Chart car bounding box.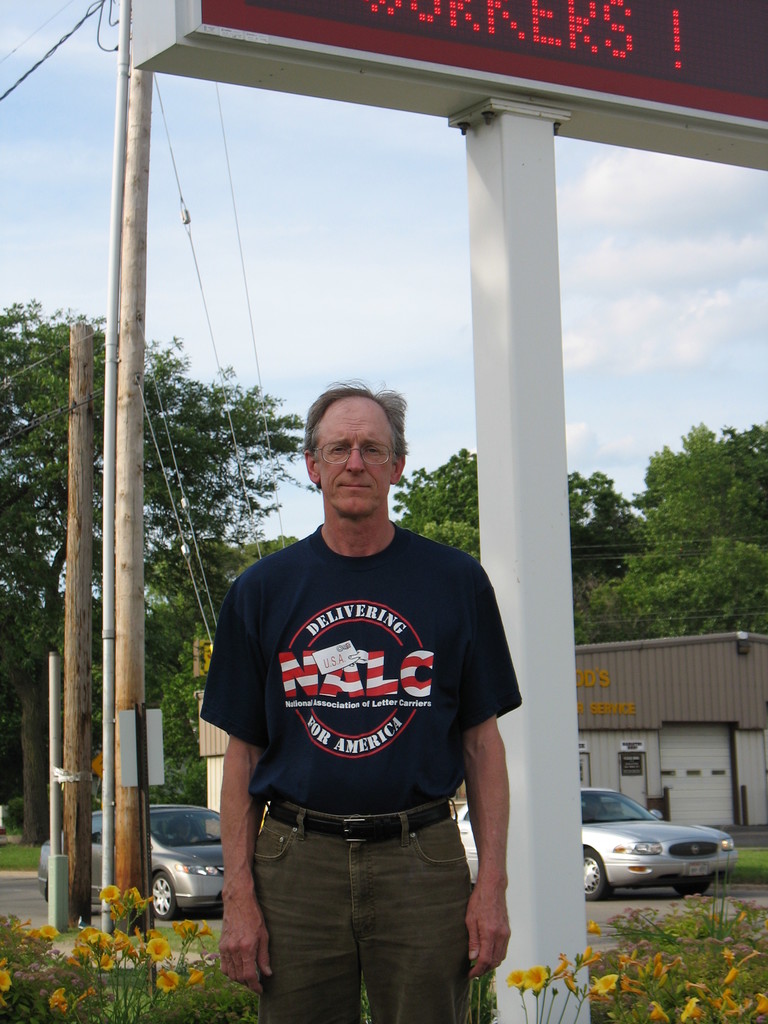
Charted: [left=33, top=804, right=225, bottom=913].
